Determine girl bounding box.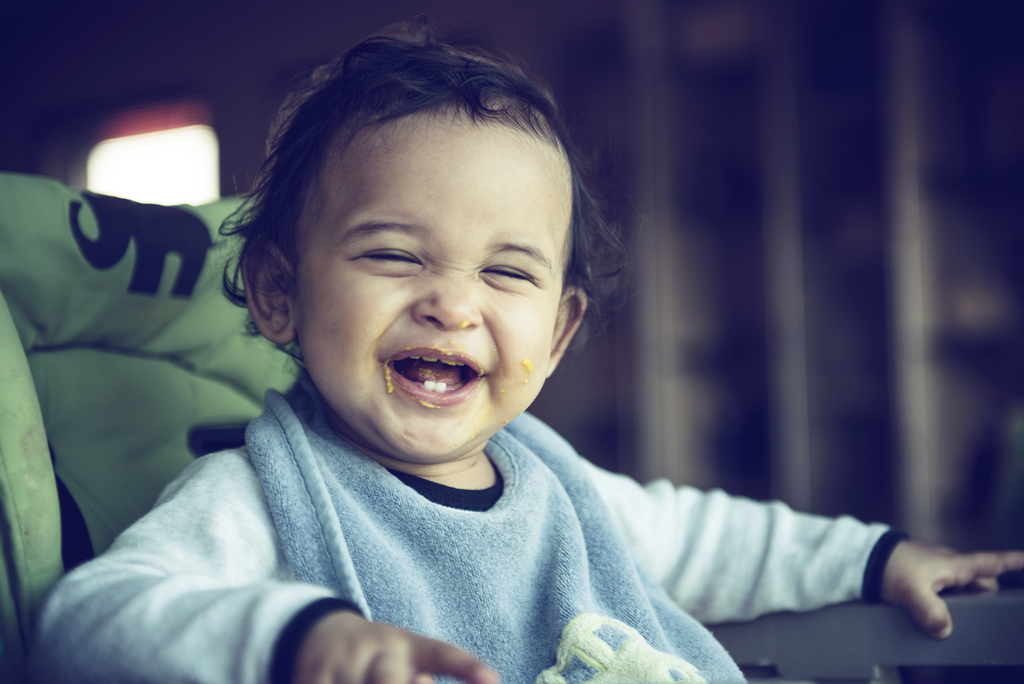
Determined: 40 24 1023 683.
